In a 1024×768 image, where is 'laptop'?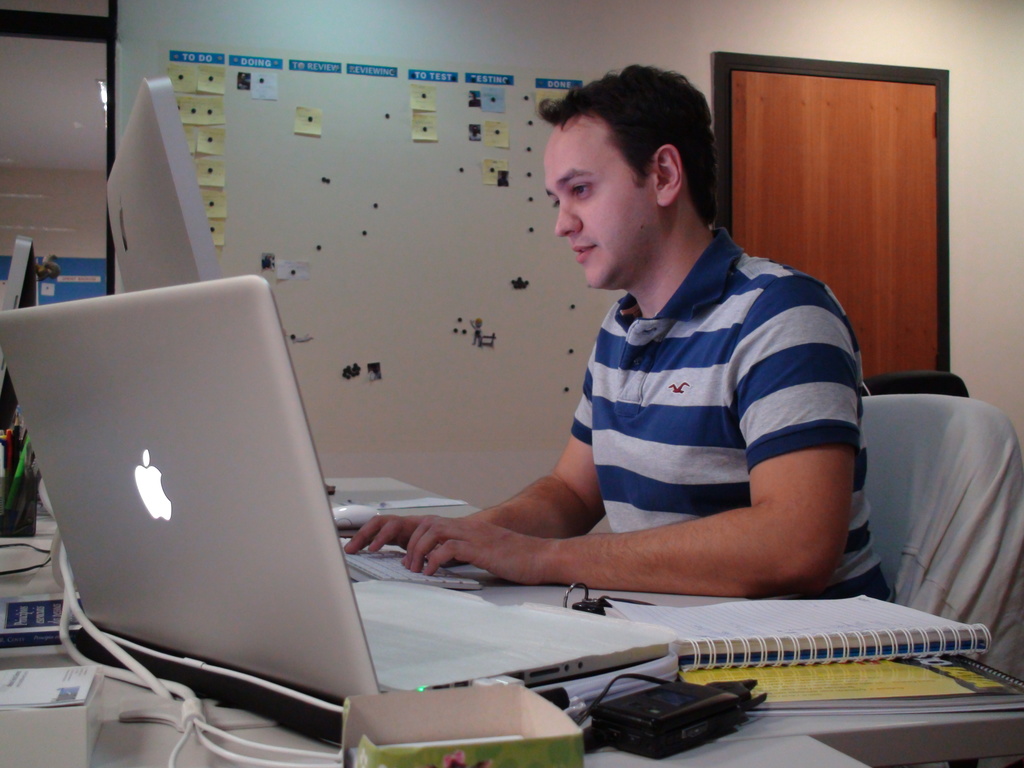
(x1=7, y1=353, x2=600, y2=742).
